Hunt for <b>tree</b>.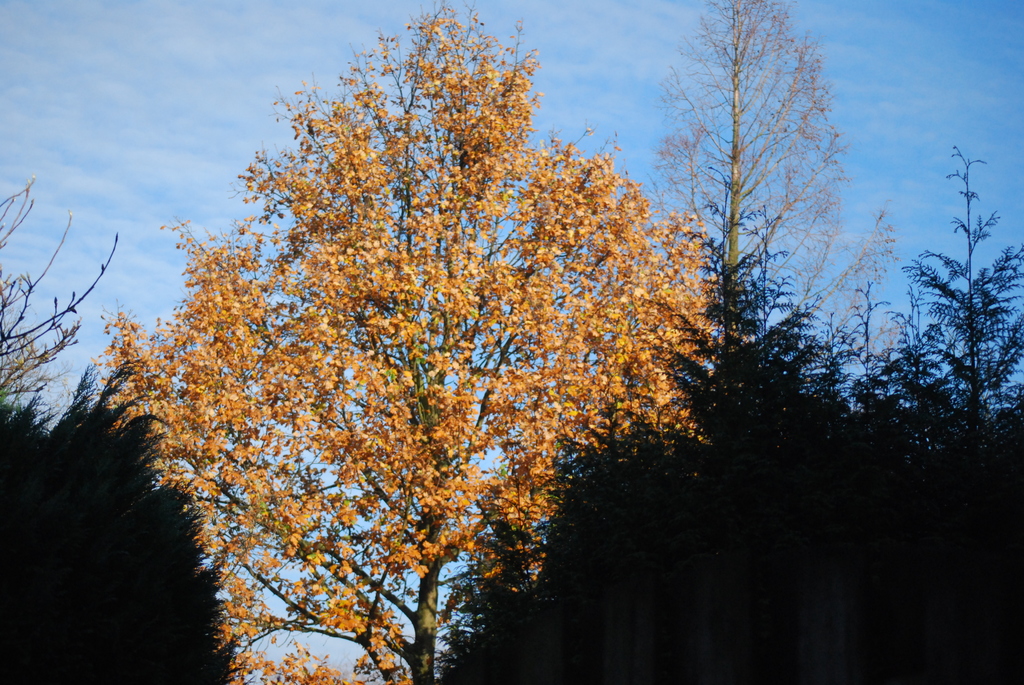
Hunted down at bbox(639, 0, 904, 417).
